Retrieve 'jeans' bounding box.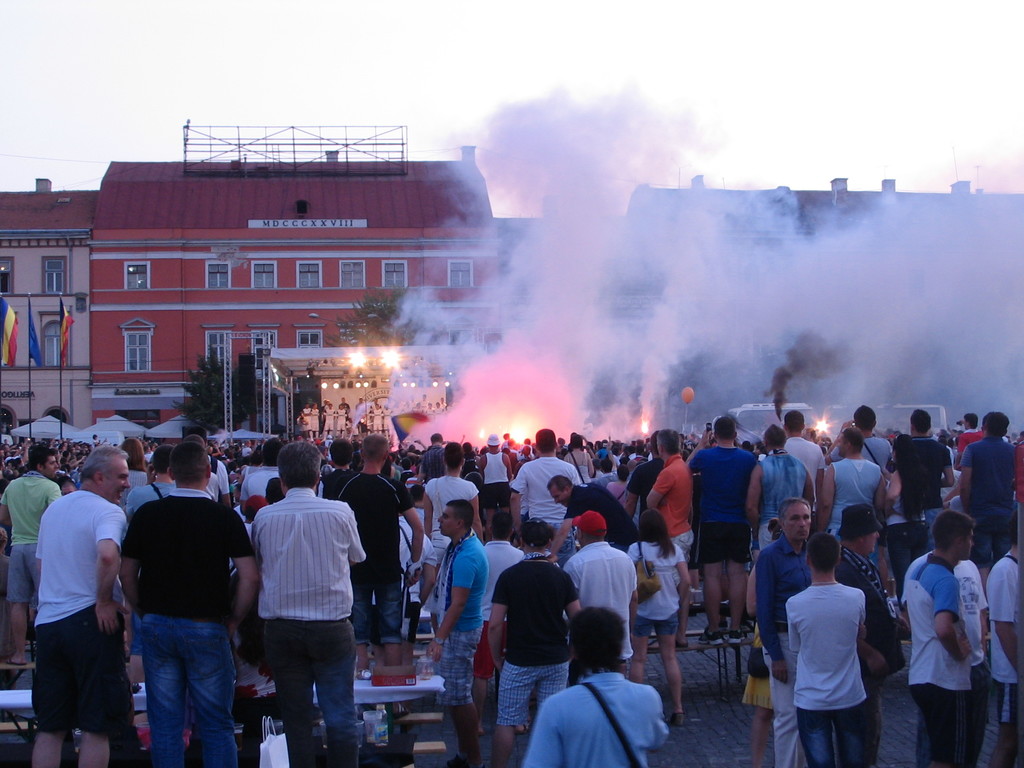
Bounding box: (x1=354, y1=569, x2=403, y2=648).
